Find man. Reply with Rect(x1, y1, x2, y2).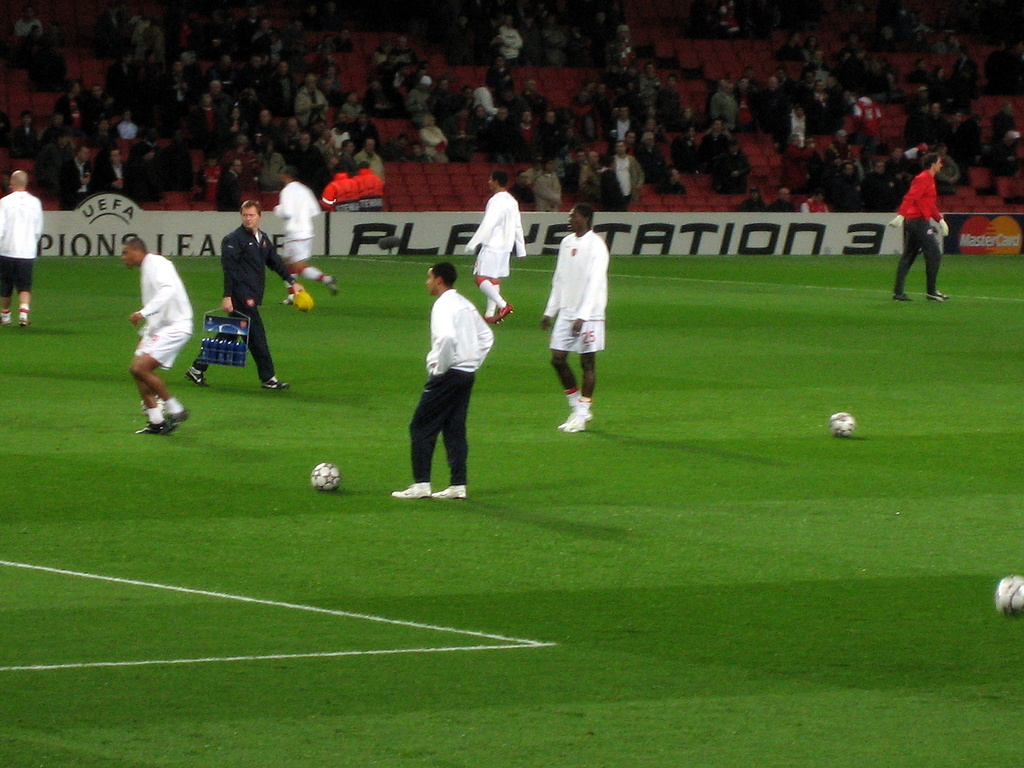
Rect(759, 73, 785, 127).
